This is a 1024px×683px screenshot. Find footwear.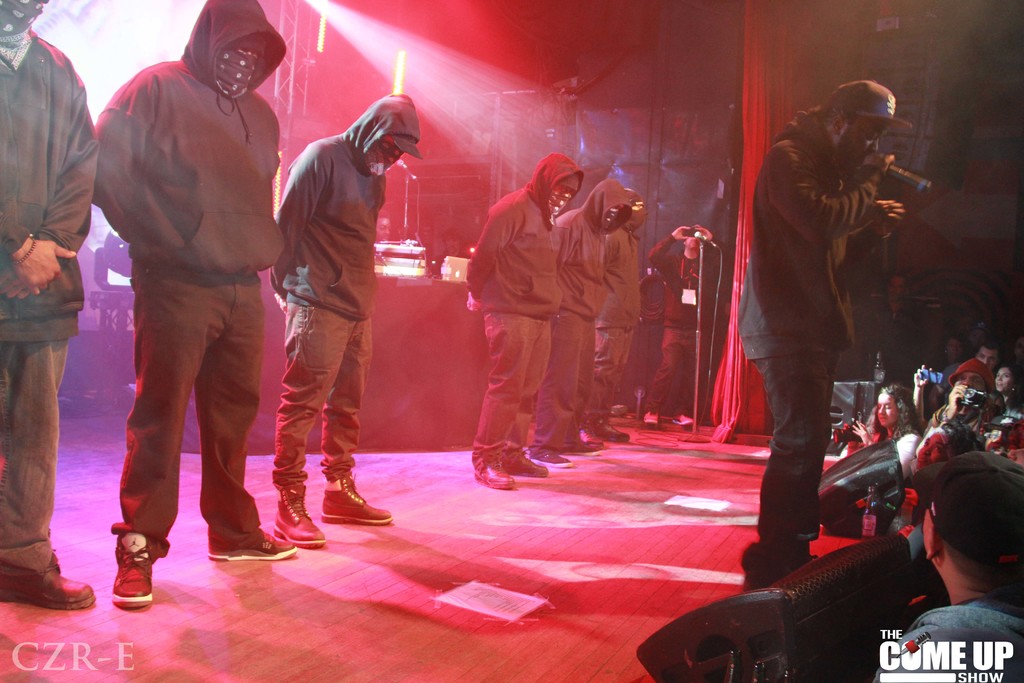
Bounding box: 209, 529, 295, 563.
